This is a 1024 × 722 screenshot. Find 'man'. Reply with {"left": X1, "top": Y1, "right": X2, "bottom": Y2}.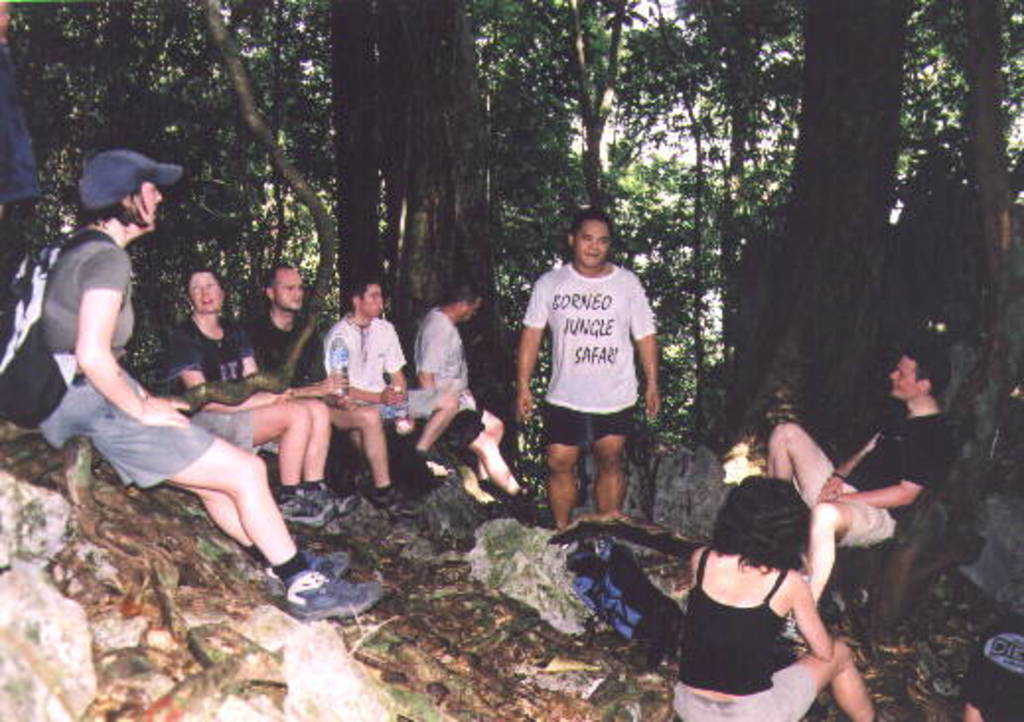
{"left": 519, "top": 213, "right": 679, "bottom": 562}.
